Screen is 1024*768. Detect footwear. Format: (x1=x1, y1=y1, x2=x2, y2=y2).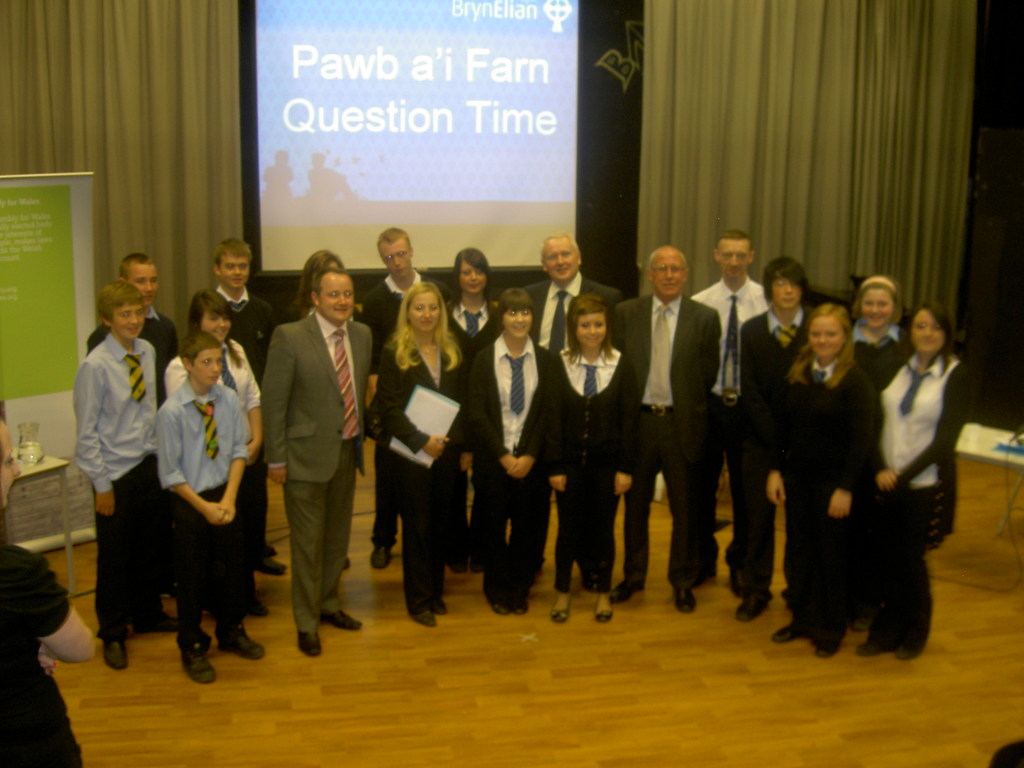
(x1=416, y1=609, x2=436, y2=625).
